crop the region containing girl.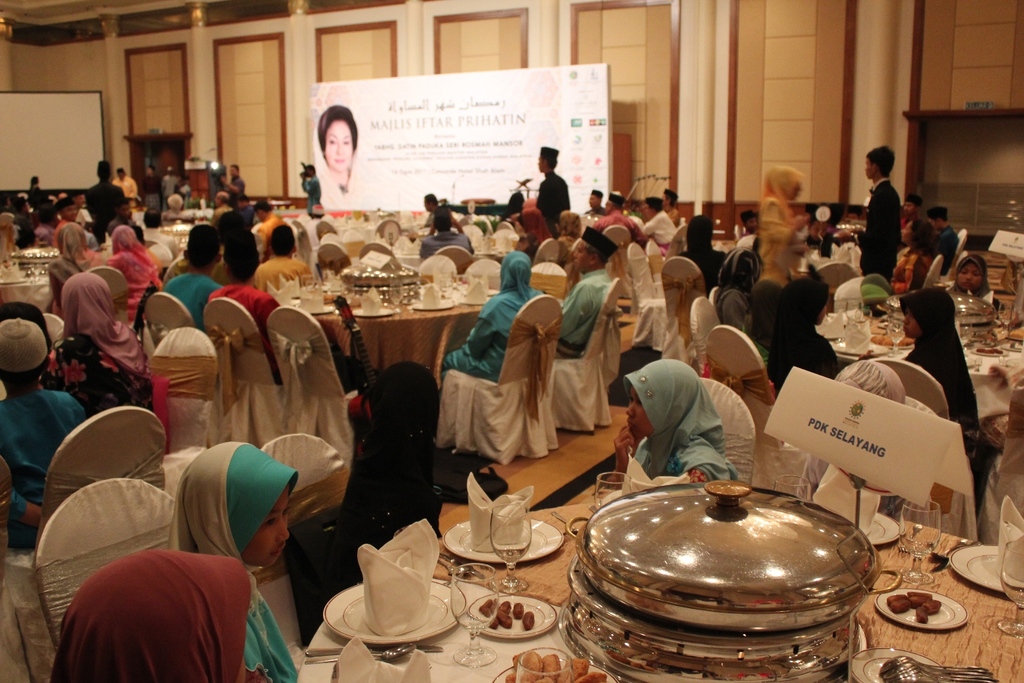
Crop region: x1=170, y1=442, x2=298, y2=682.
